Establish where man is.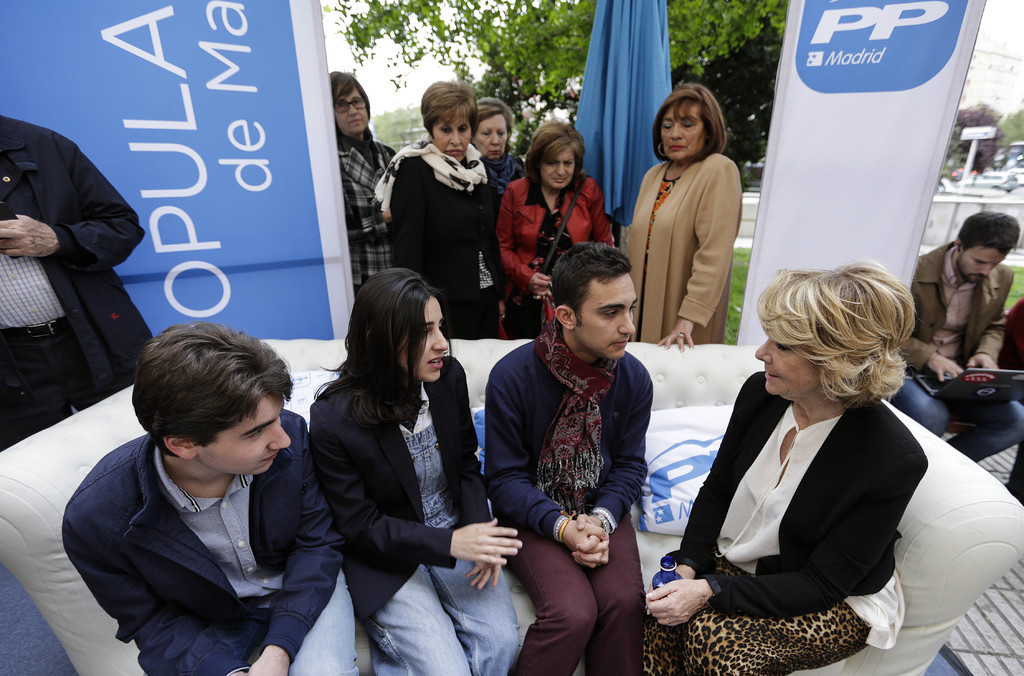
Established at <region>58, 321, 375, 675</region>.
